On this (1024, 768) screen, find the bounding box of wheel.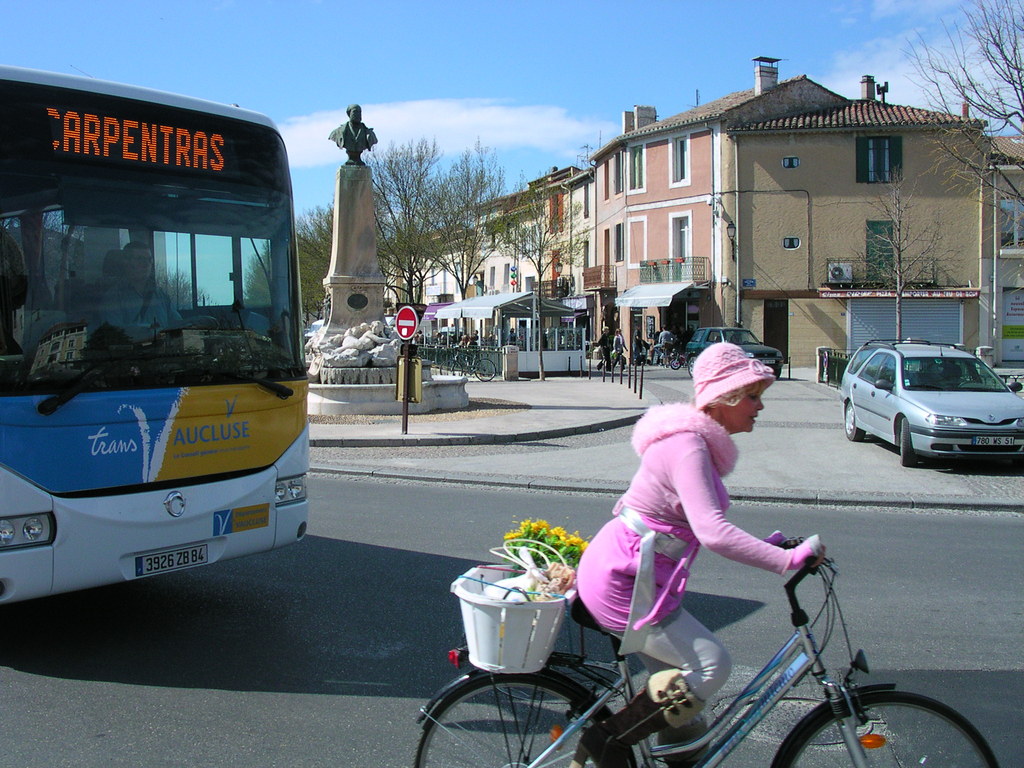
Bounding box: box=[414, 676, 631, 767].
